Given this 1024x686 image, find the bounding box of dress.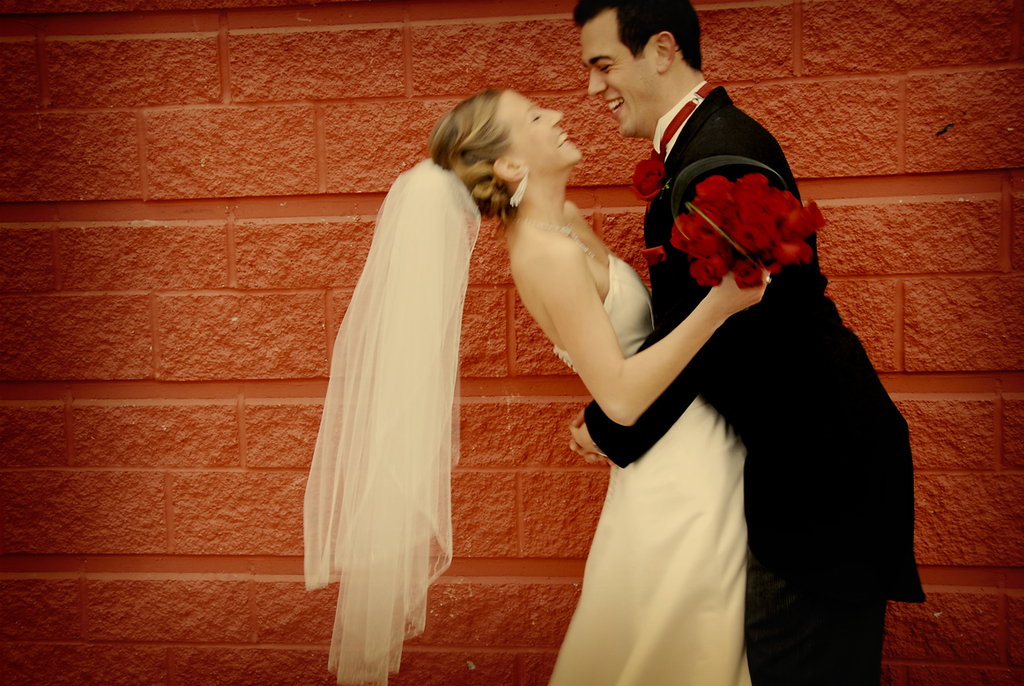
l=546, t=255, r=753, b=685.
